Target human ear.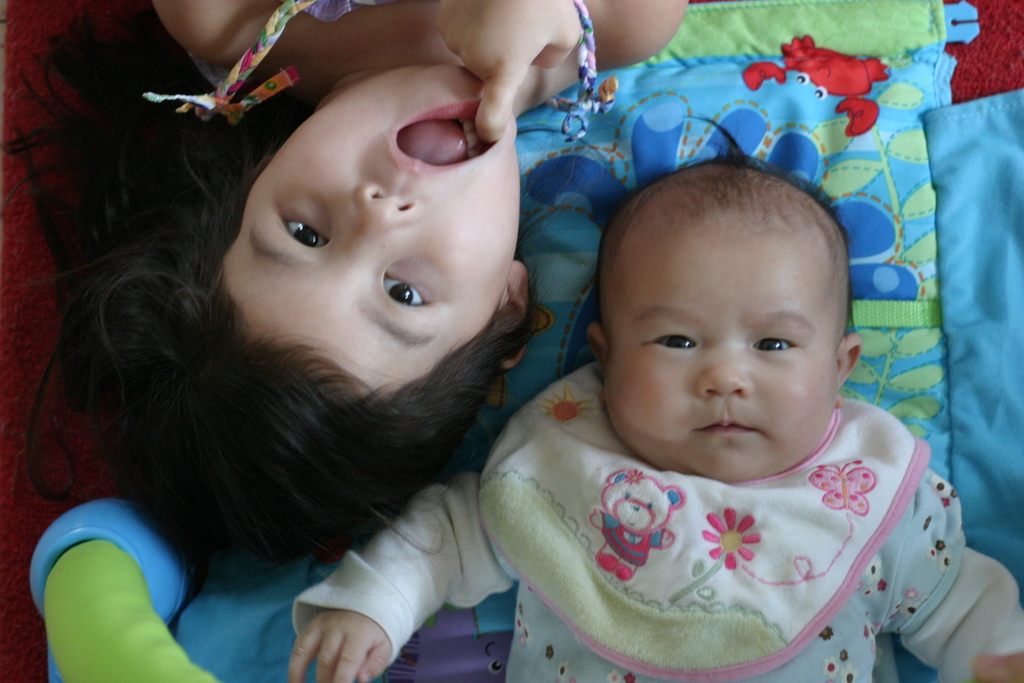
Target region: {"x1": 837, "y1": 332, "x2": 868, "y2": 406}.
